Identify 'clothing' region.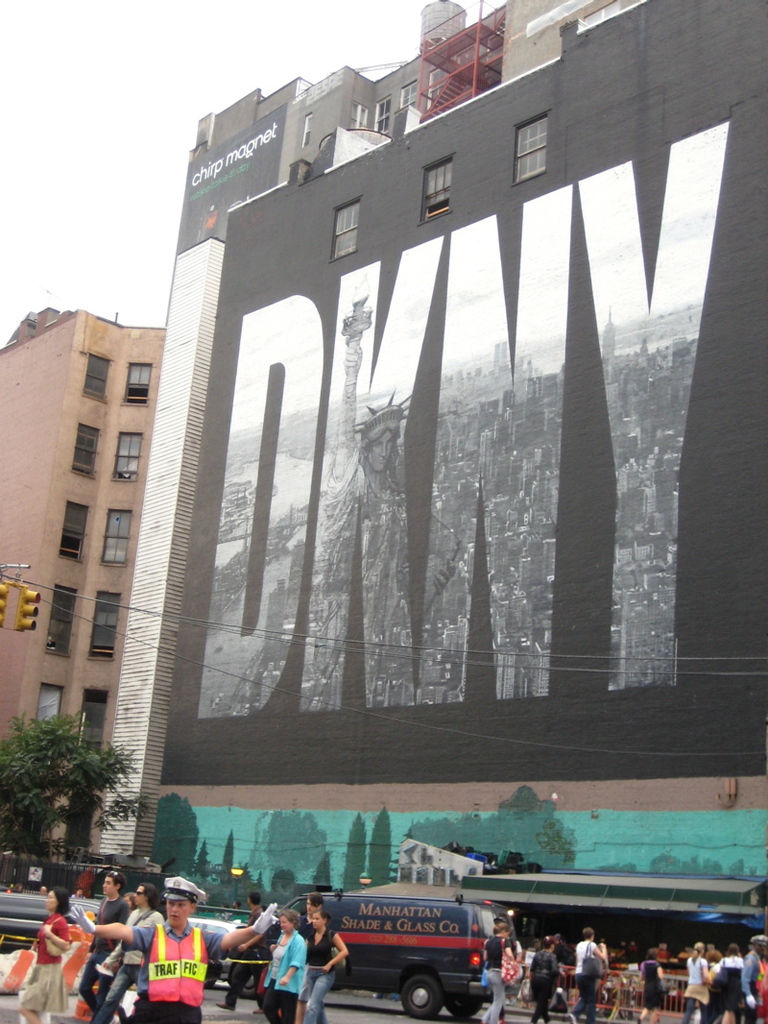
Region: (681, 955, 706, 1023).
